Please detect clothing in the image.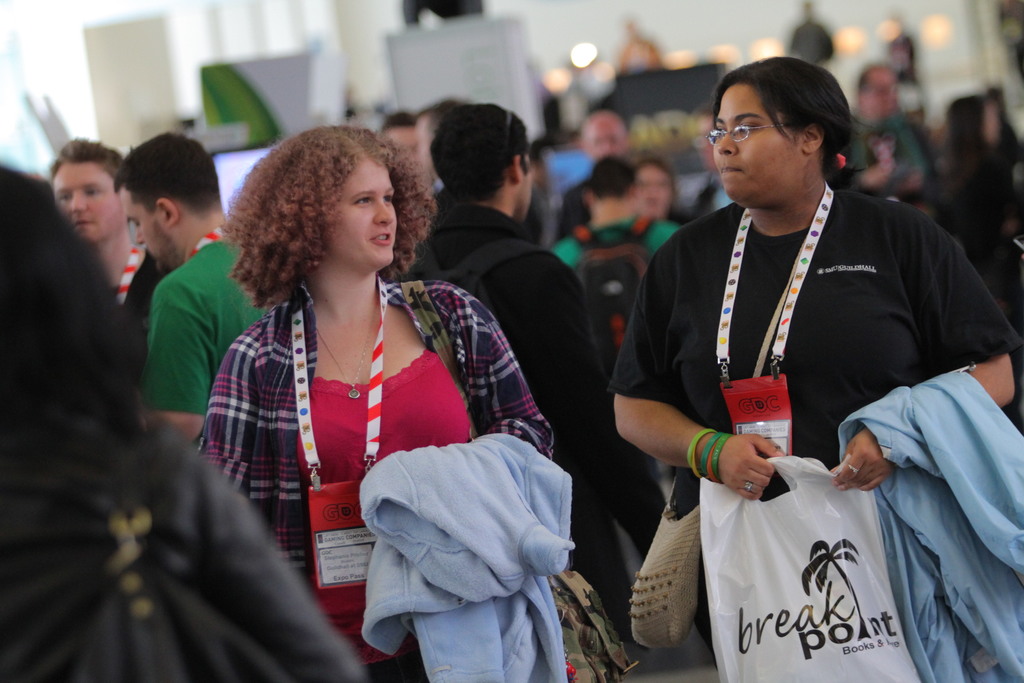
931/92/1023/253.
